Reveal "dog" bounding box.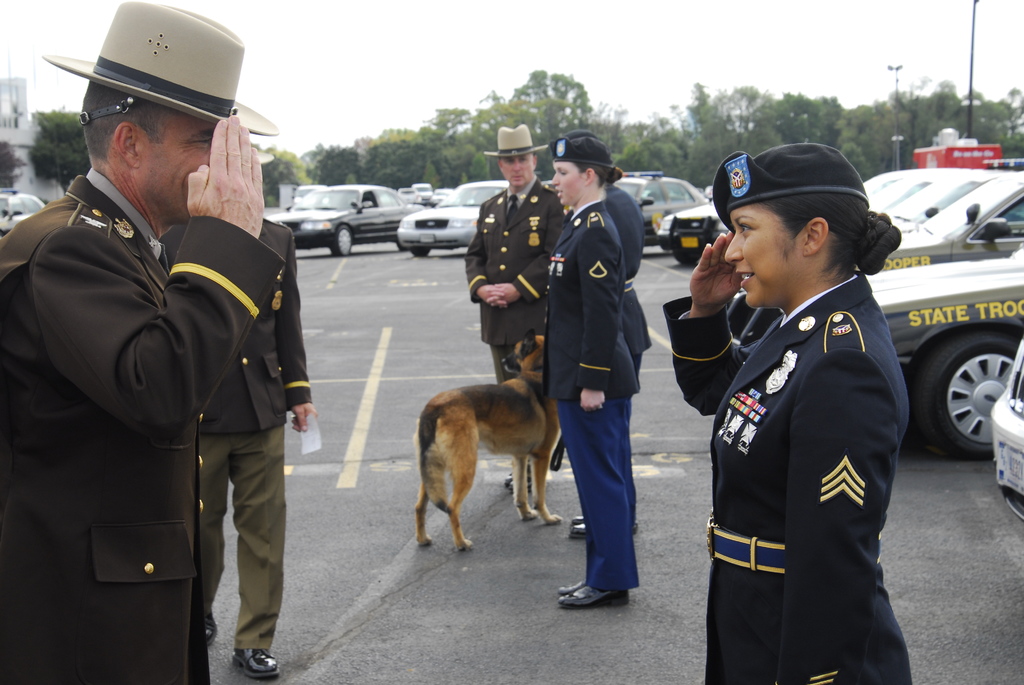
Revealed: x1=415, y1=319, x2=562, y2=555.
